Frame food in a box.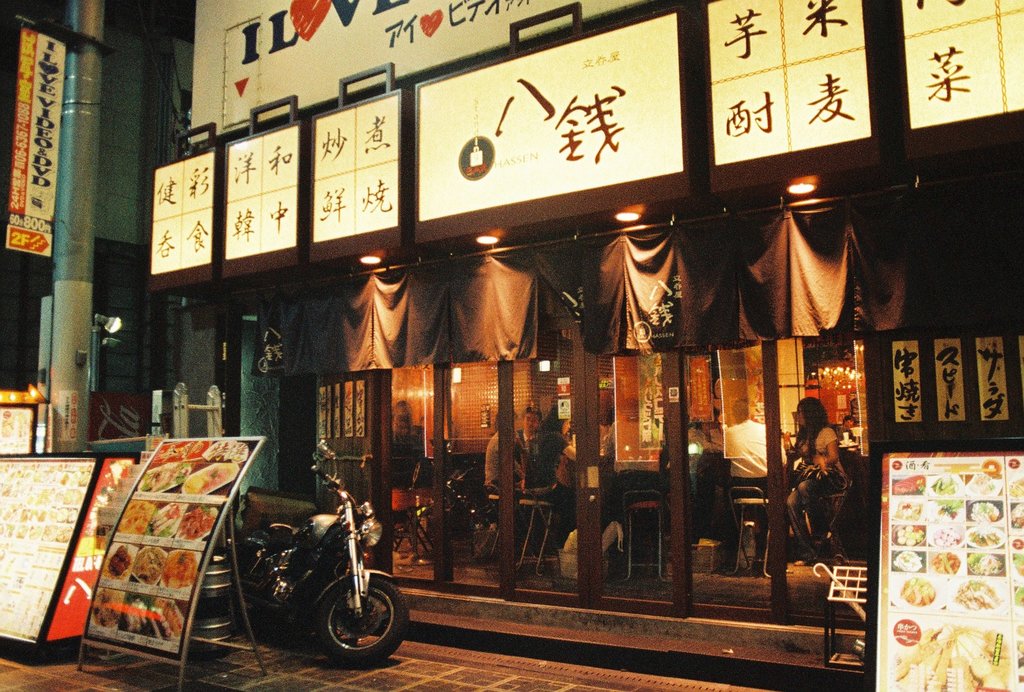
crop(1014, 623, 1023, 682).
